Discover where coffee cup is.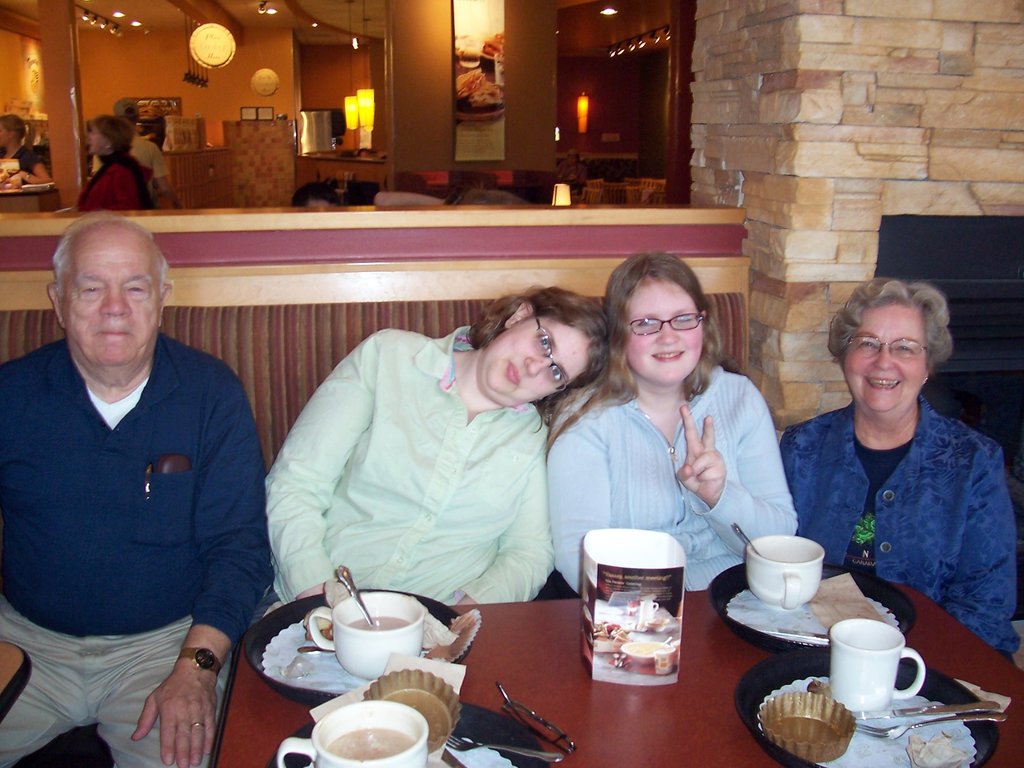
Discovered at 744 534 826 605.
